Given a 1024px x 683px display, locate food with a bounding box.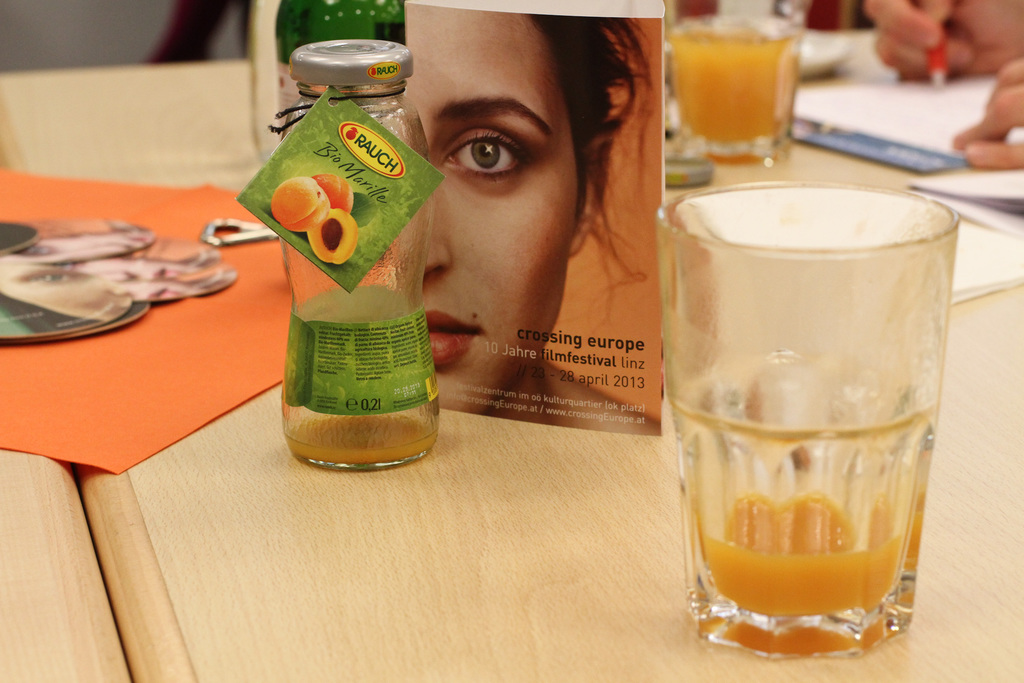
Located: (left=269, top=176, right=330, bottom=232).
